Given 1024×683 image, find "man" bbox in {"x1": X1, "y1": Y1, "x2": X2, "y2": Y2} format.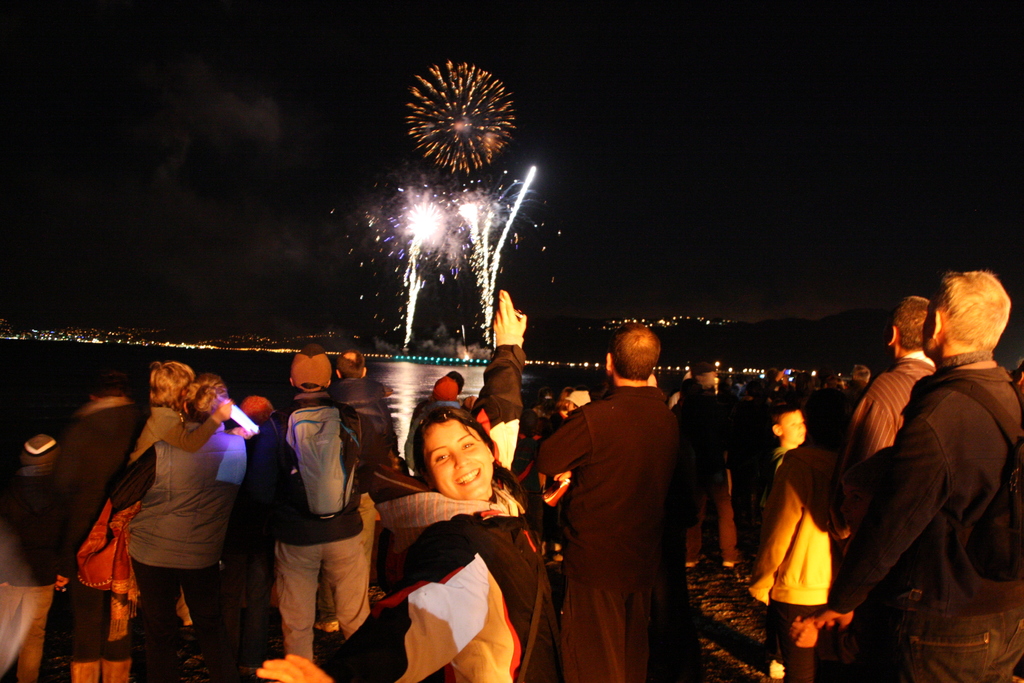
{"x1": 808, "y1": 267, "x2": 1023, "y2": 682}.
